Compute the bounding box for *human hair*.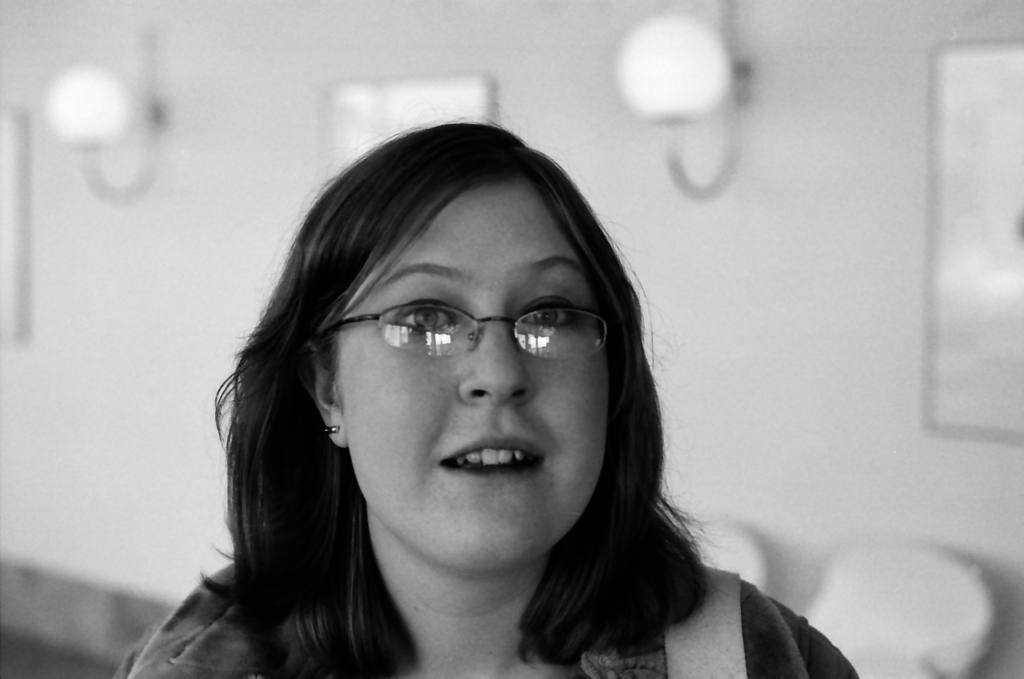
bbox=[190, 116, 740, 650].
